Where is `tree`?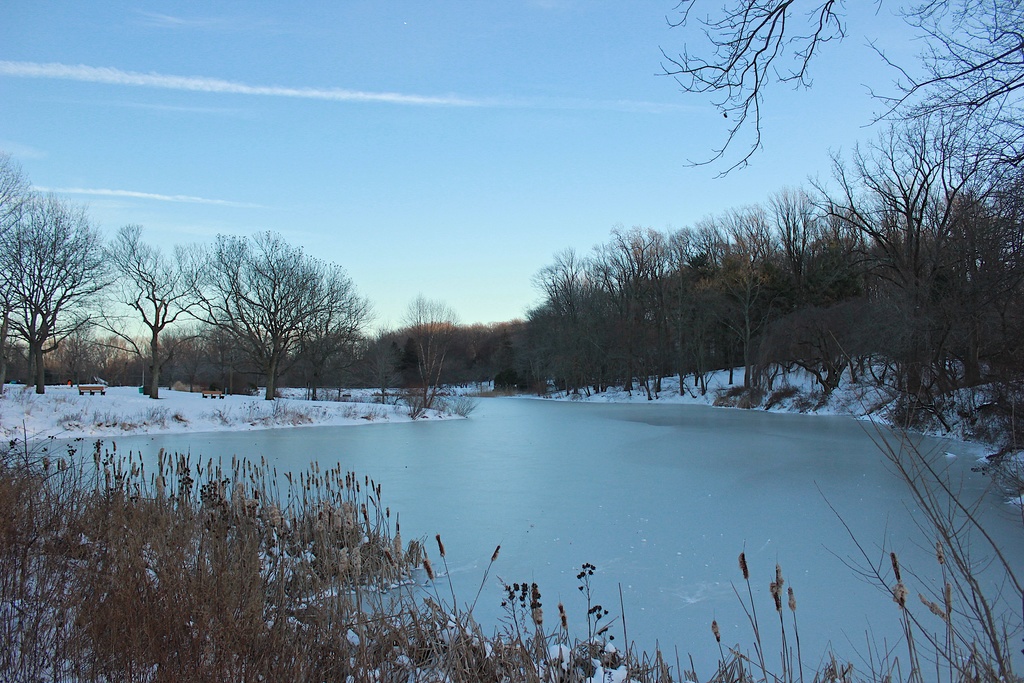
pyautogui.locateOnScreen(400, 291, 459, 407).
